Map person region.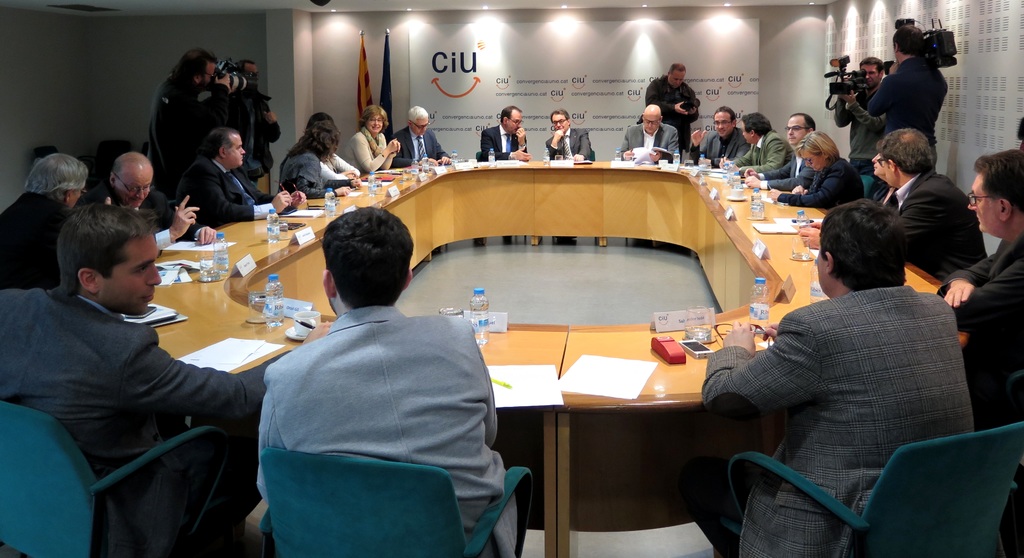
Mapped to bbox=[0, 205, 268, 482].
